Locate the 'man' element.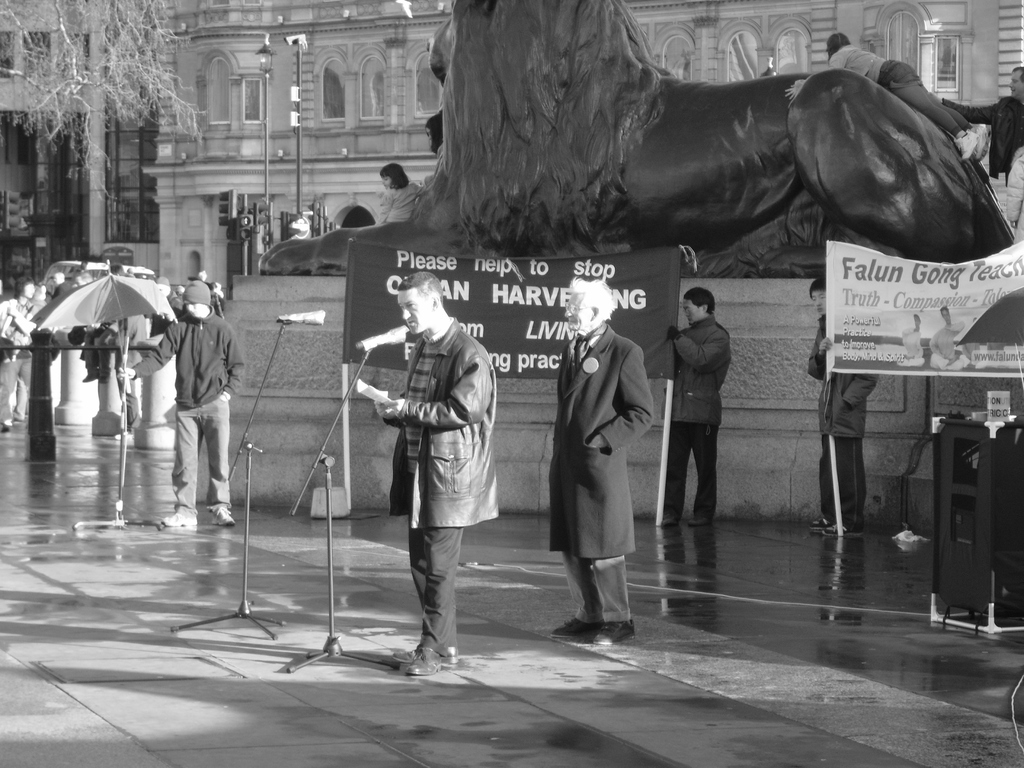
Element bbox: (535, 264, 659, 653).
